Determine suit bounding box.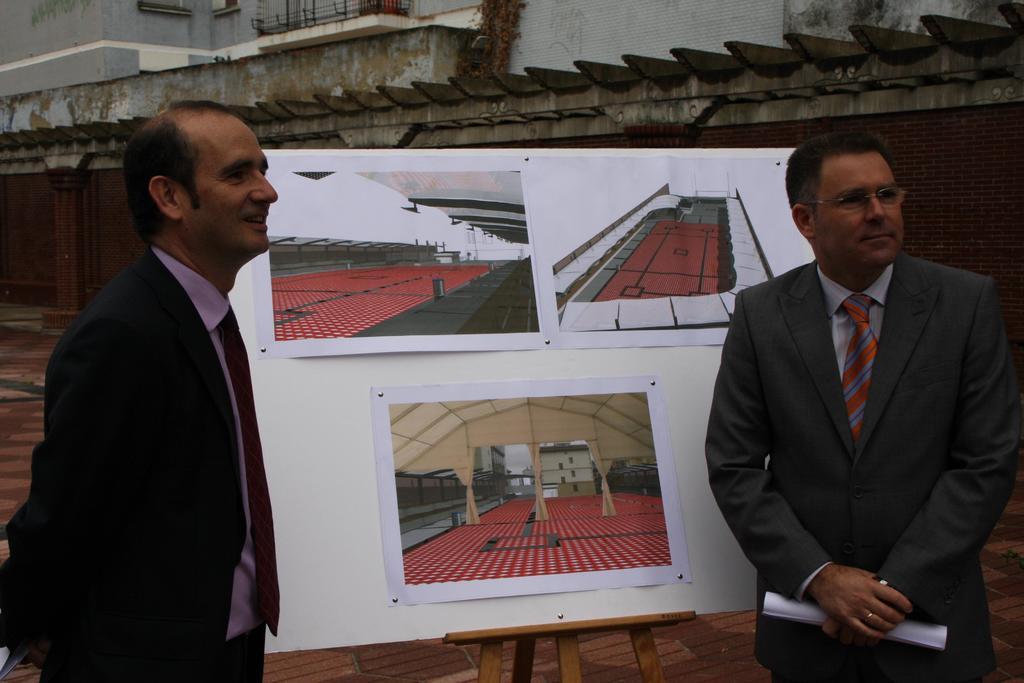
Determined: rect(702, 255, 1023, 682).
